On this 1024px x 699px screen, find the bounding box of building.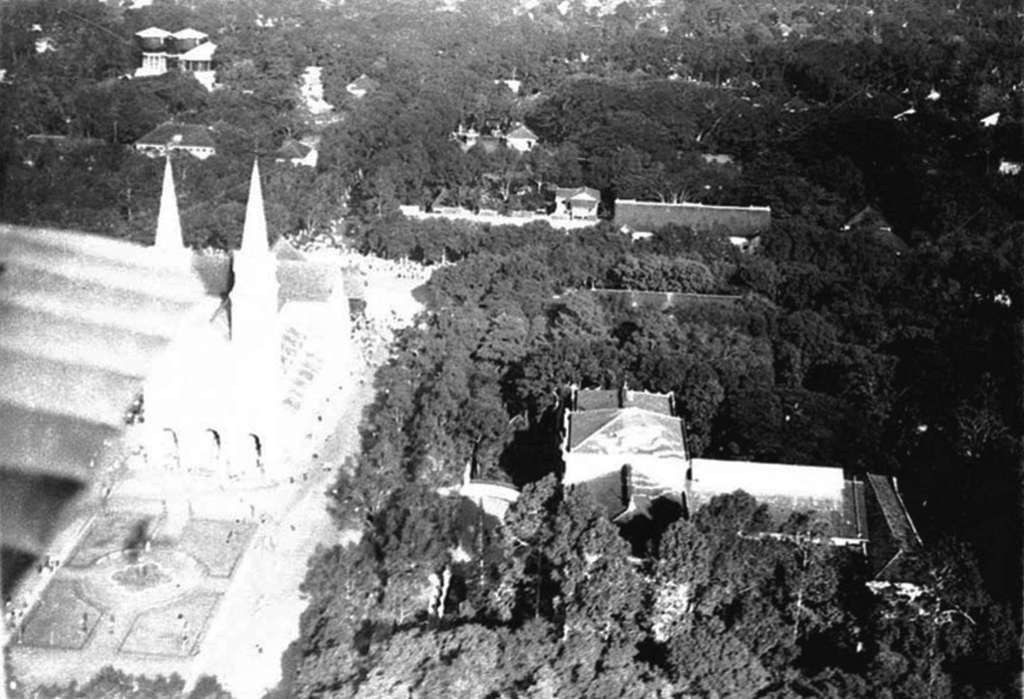
Bounding box: x1=101, y1=162, x2=376, y2=525.
